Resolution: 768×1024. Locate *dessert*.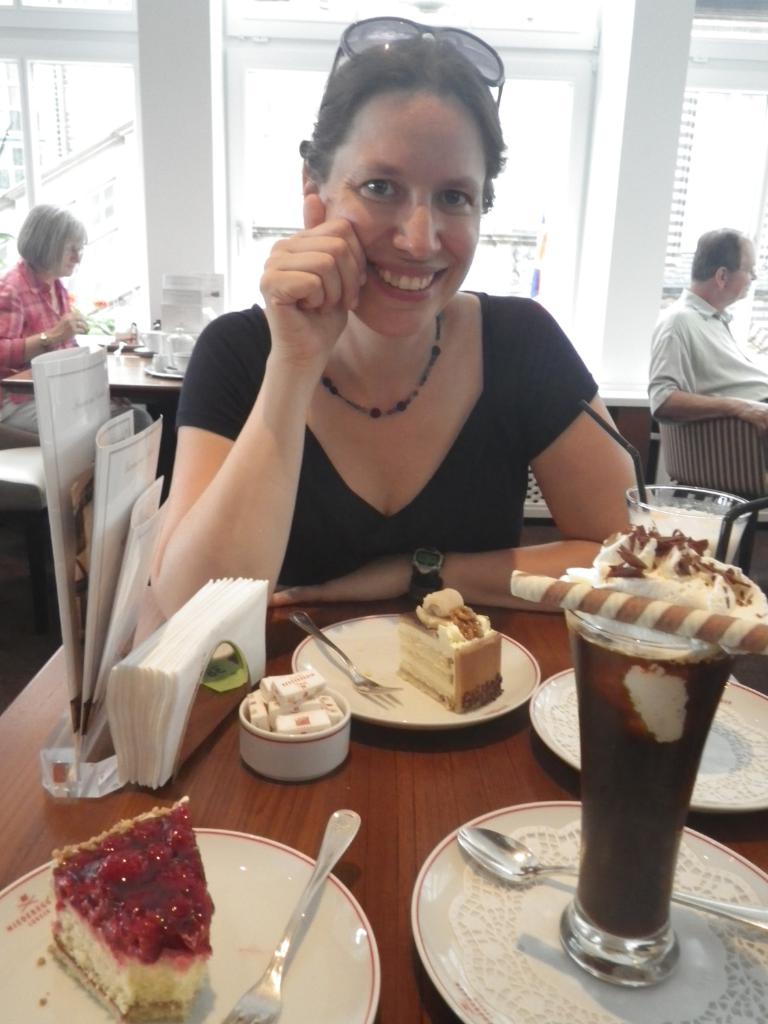
x1=250 y1=670 x2=350 y2=737.
